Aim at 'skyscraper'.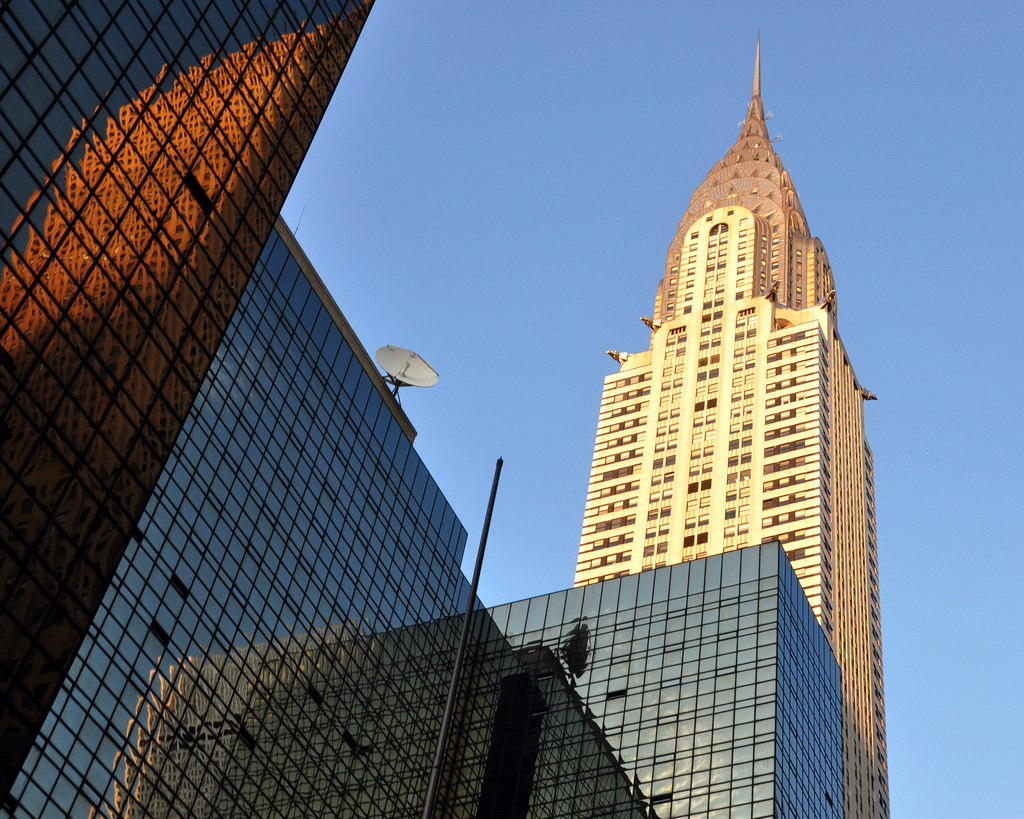
Aimed at box(0, 0, 378, 818).
